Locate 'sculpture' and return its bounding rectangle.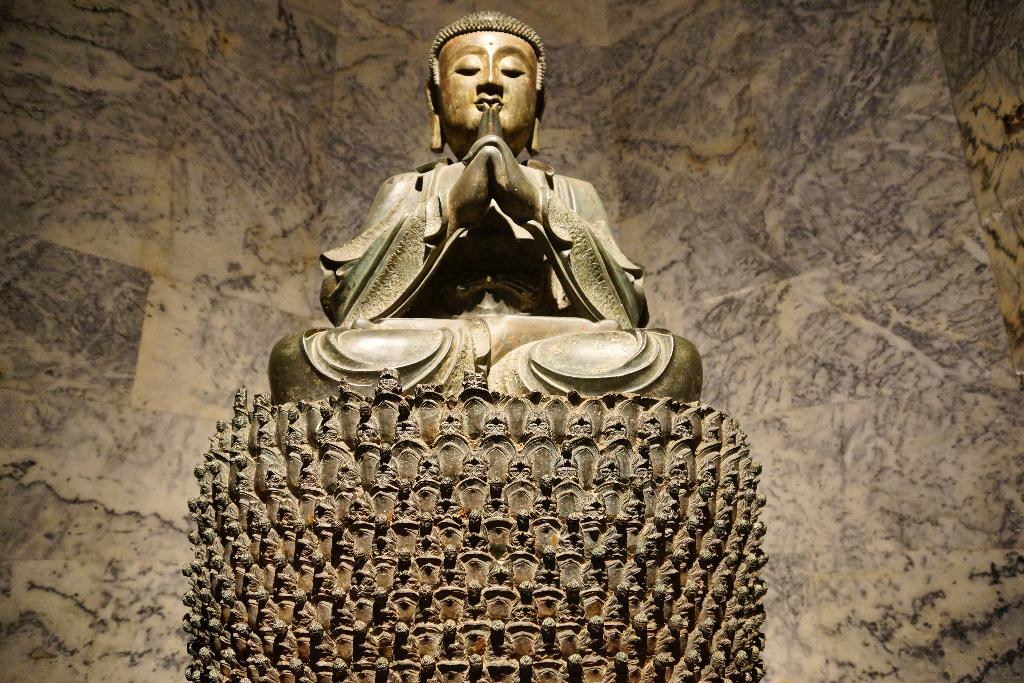
rect(218, 499, 244, 531).
